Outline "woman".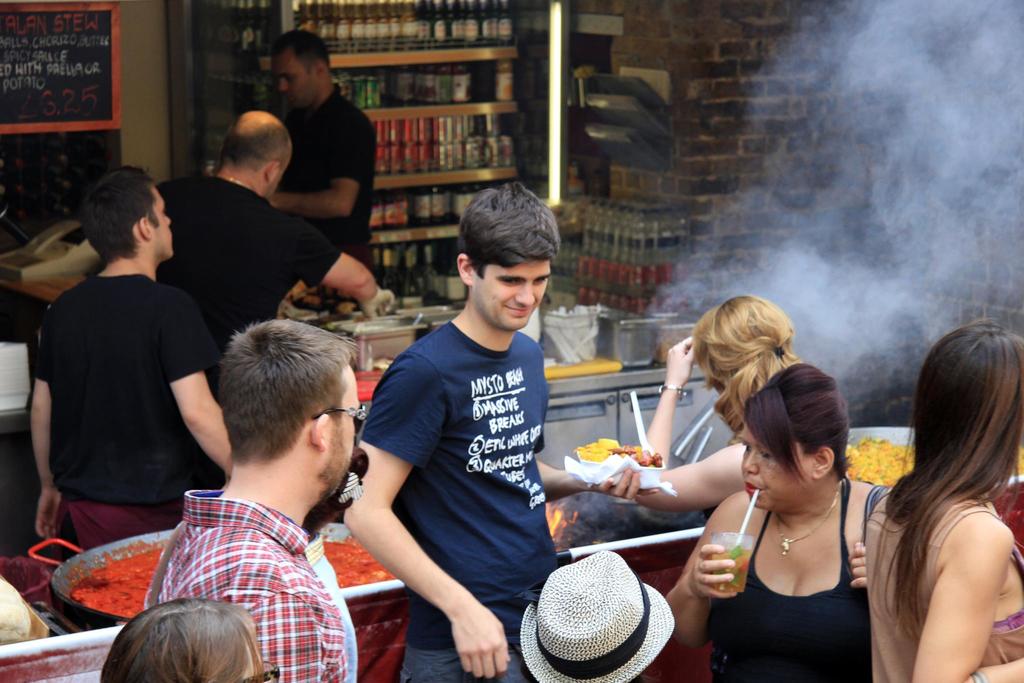
Outline: x1=610, y1=283, x2=817, y2=525.
